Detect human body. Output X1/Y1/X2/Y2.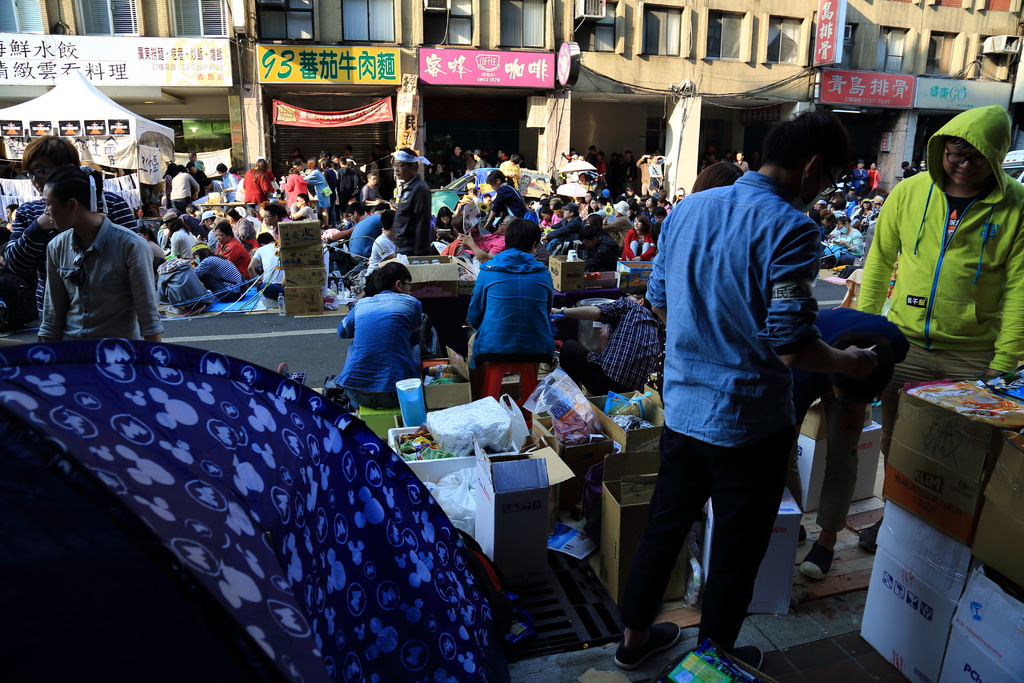
819/221/863/268.
